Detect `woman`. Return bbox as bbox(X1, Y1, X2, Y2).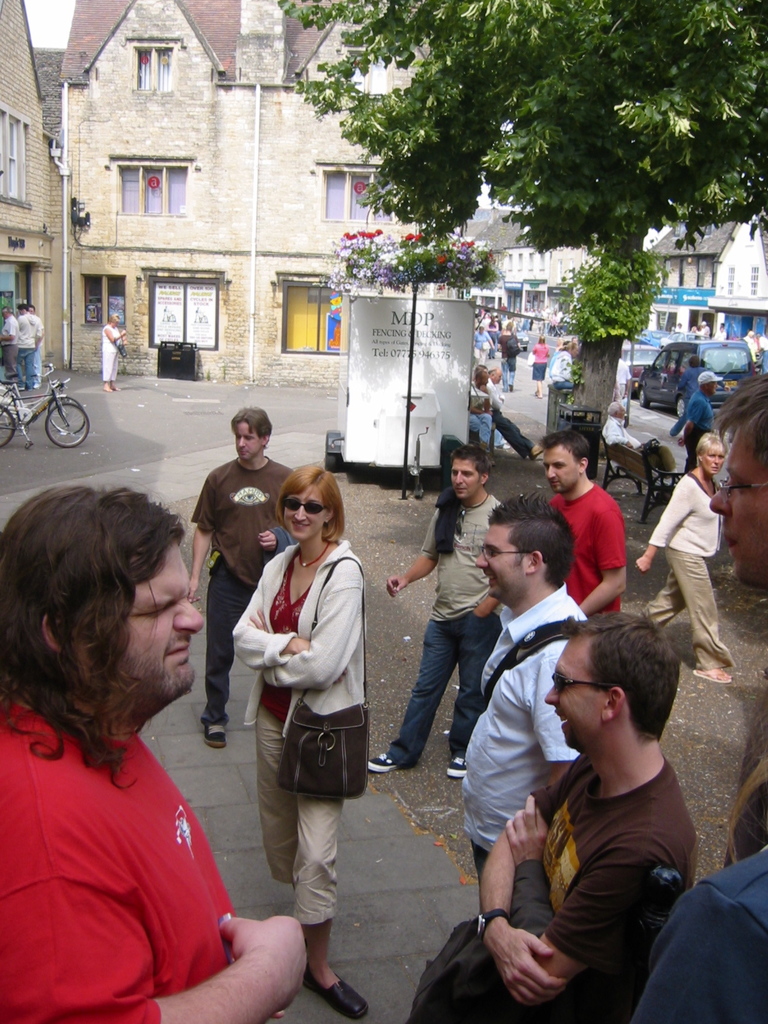
bbox(634, 431, 737, 689).
